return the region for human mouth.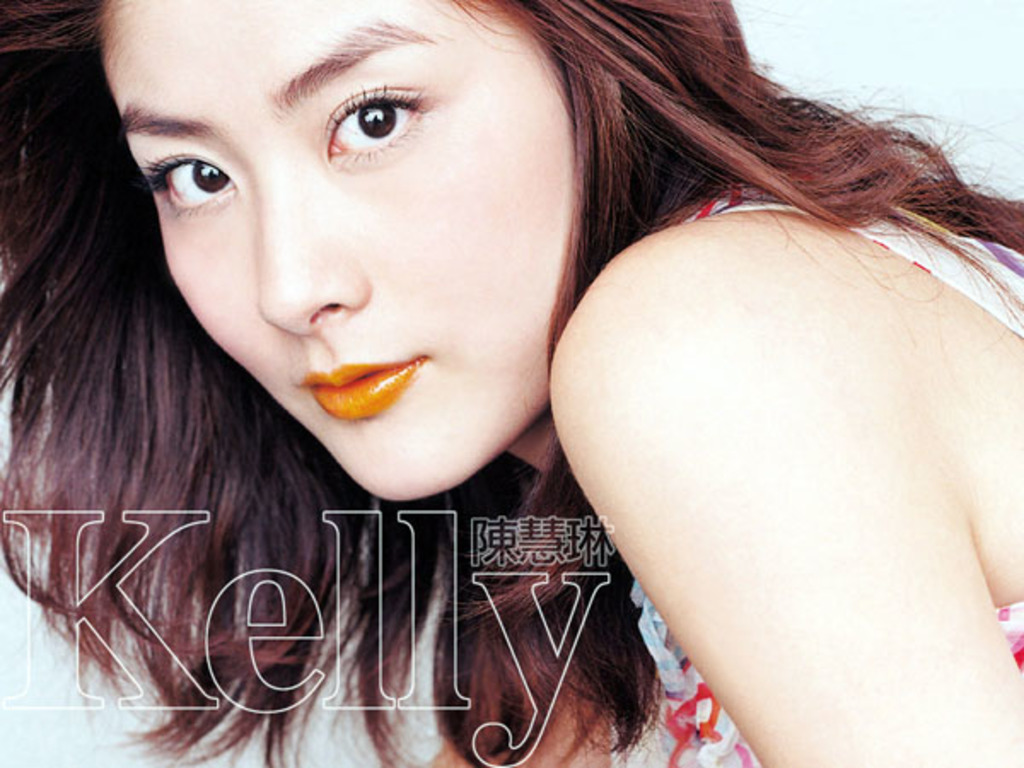
292 352 420 433.
